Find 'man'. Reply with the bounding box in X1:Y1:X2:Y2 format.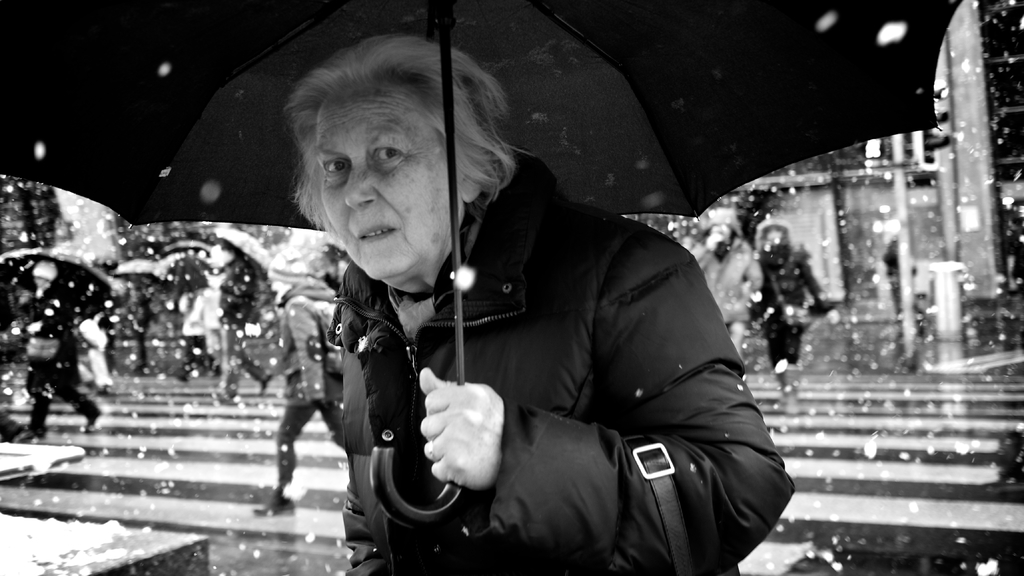
207:243:273:403.
